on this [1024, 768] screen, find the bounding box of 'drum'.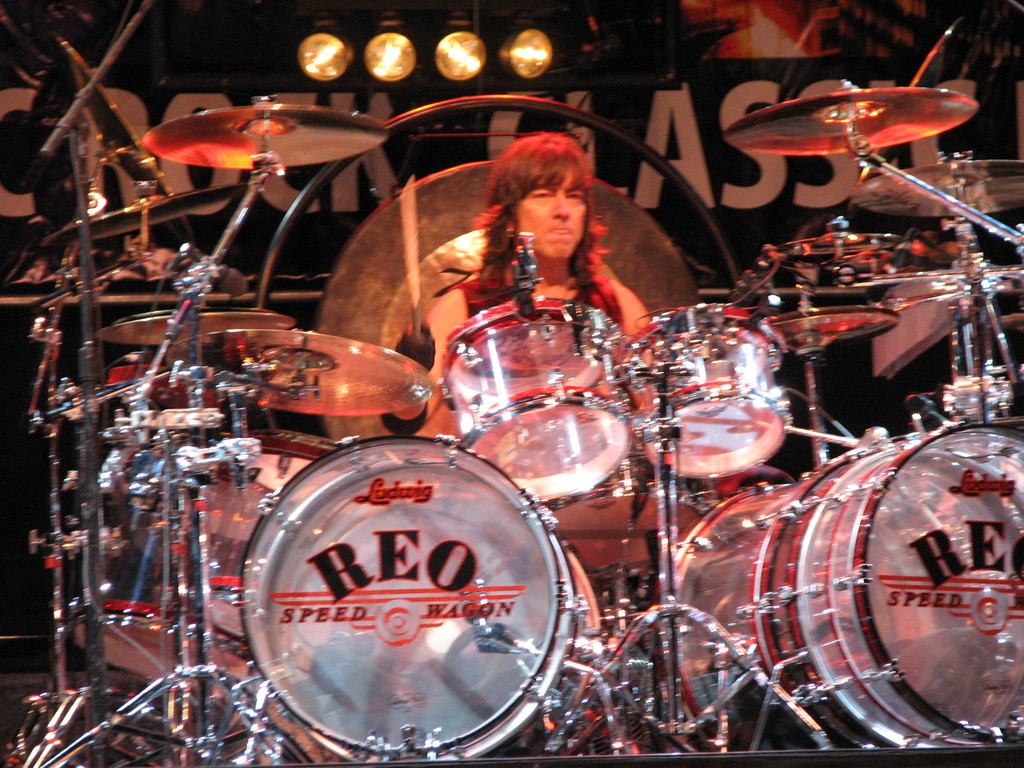
Bounding box: select_region(442, 298, 628, 506).
